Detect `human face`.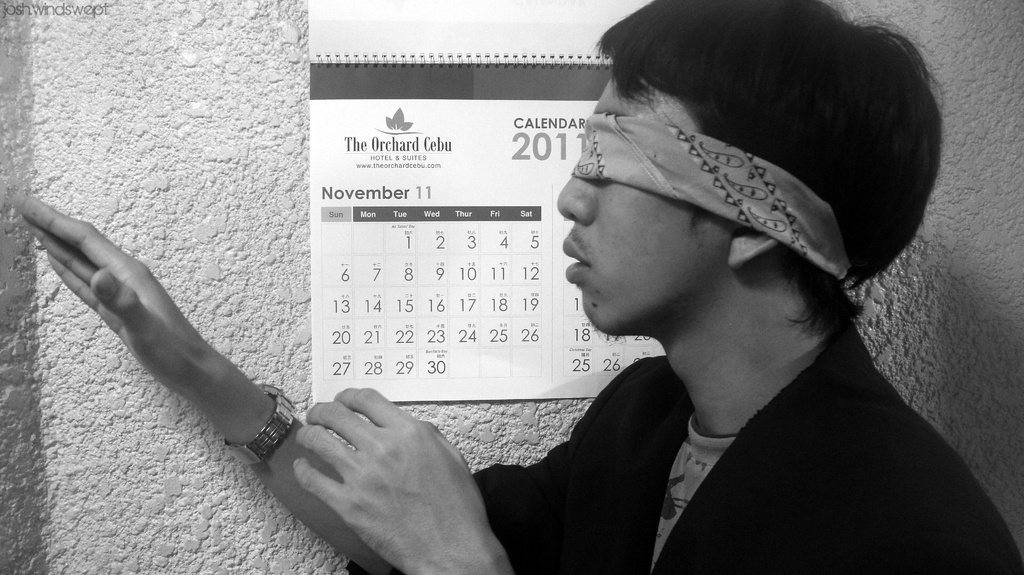
Detected at bbox(556, 71, 732, 337).
